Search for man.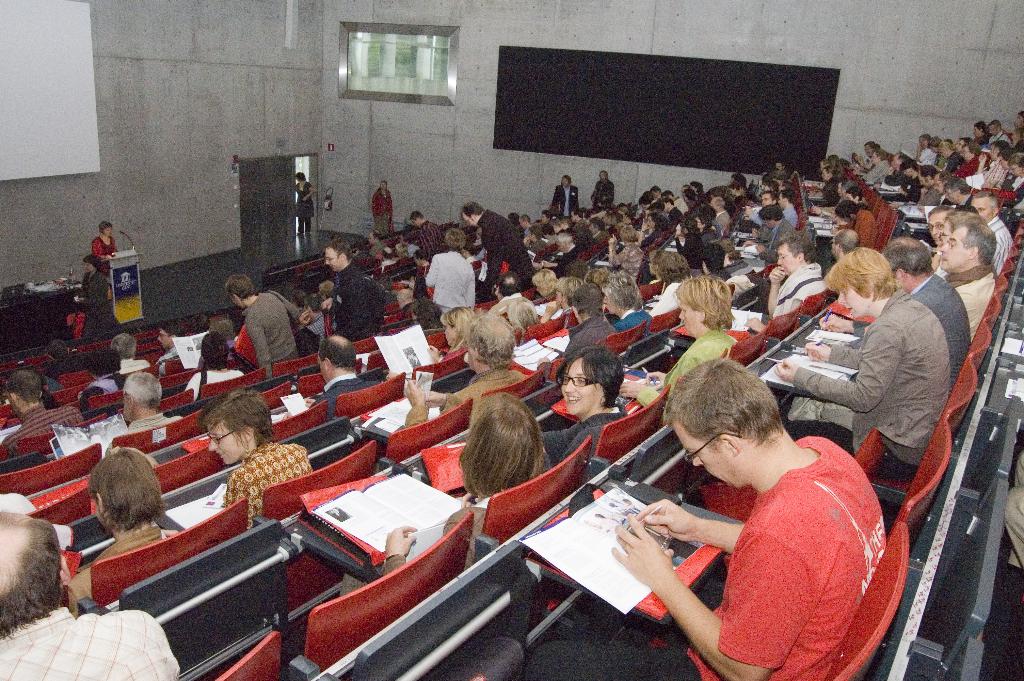
Found at <bbox>948, 176, 975, 204</bbox>.
